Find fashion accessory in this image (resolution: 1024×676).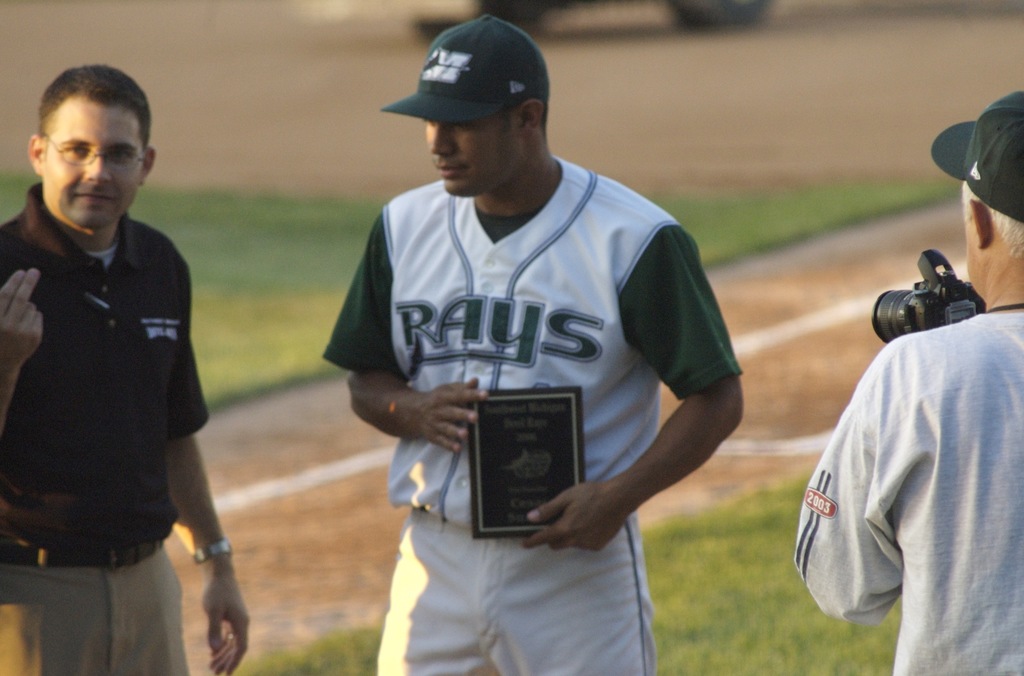
region(927, 89, 1023, 227).
